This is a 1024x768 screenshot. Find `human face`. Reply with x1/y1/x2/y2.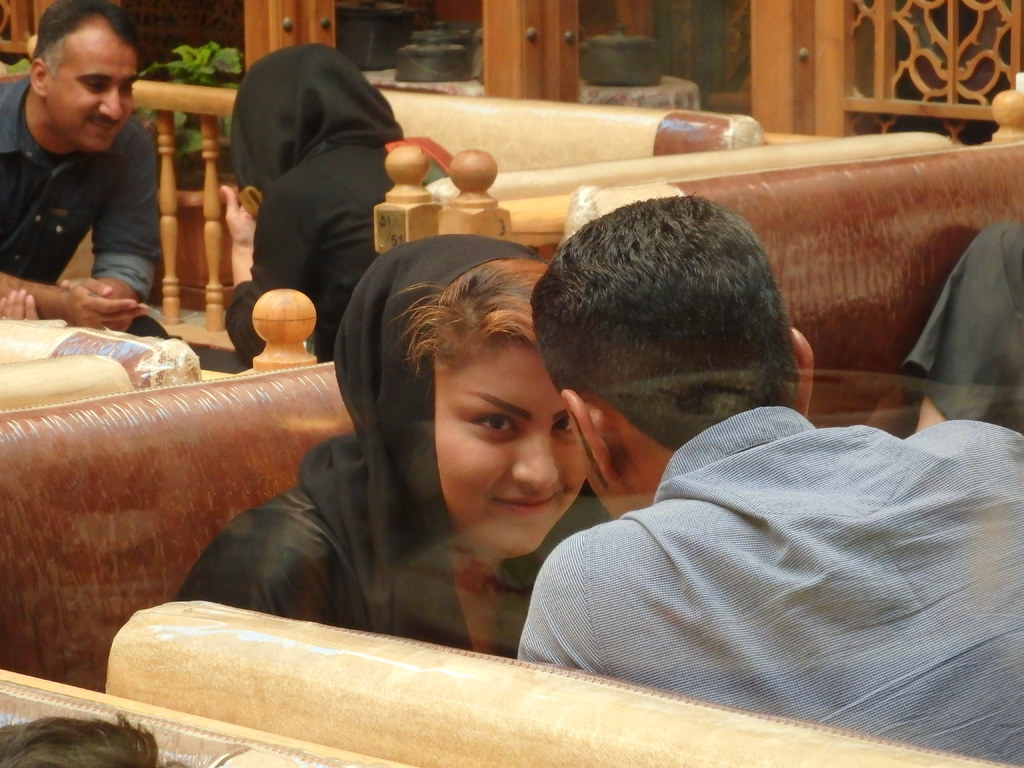
47/20/142/148.
